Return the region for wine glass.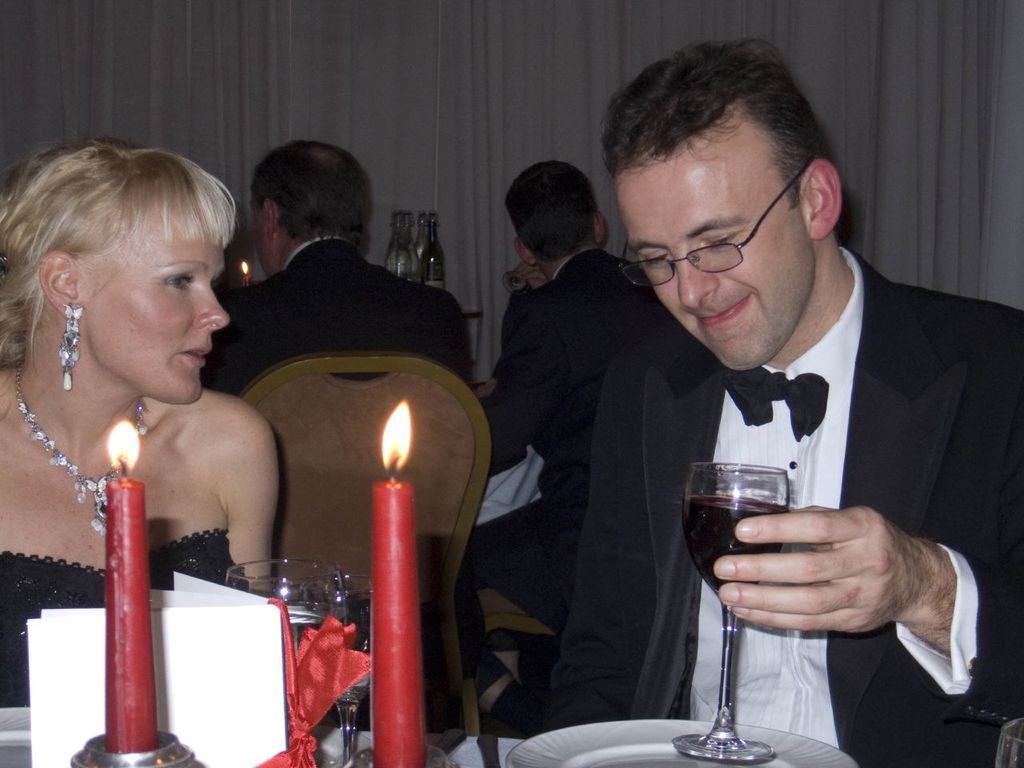
pyautogui.locateOnScreen(682, 463, 791, 761).
